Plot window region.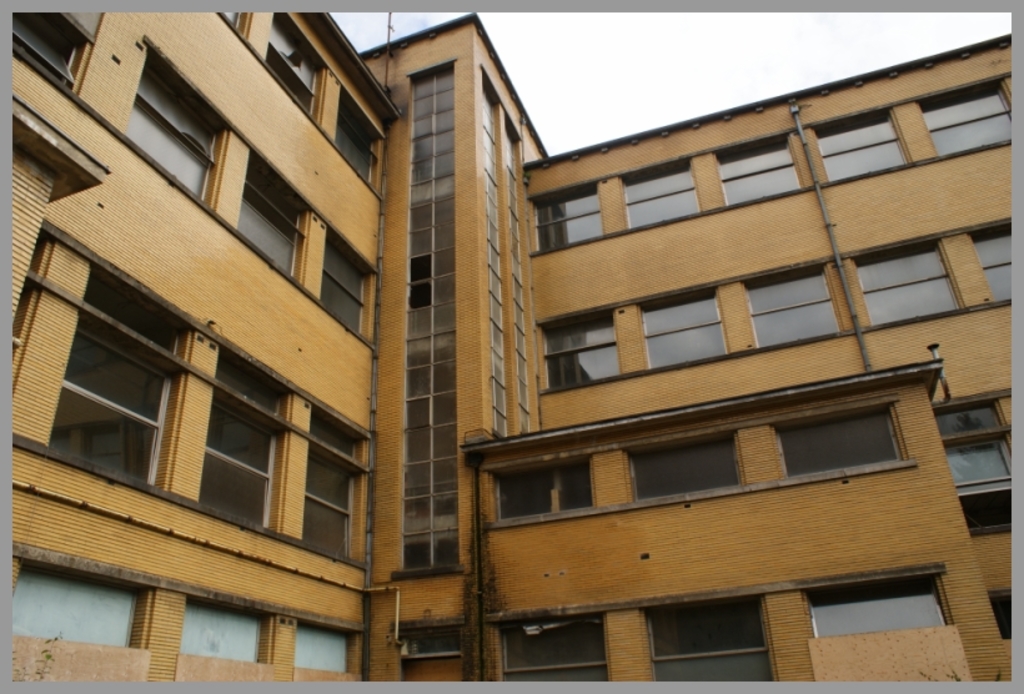
Plotted at [x1=800, y1=555, x2=967, y2=669].
